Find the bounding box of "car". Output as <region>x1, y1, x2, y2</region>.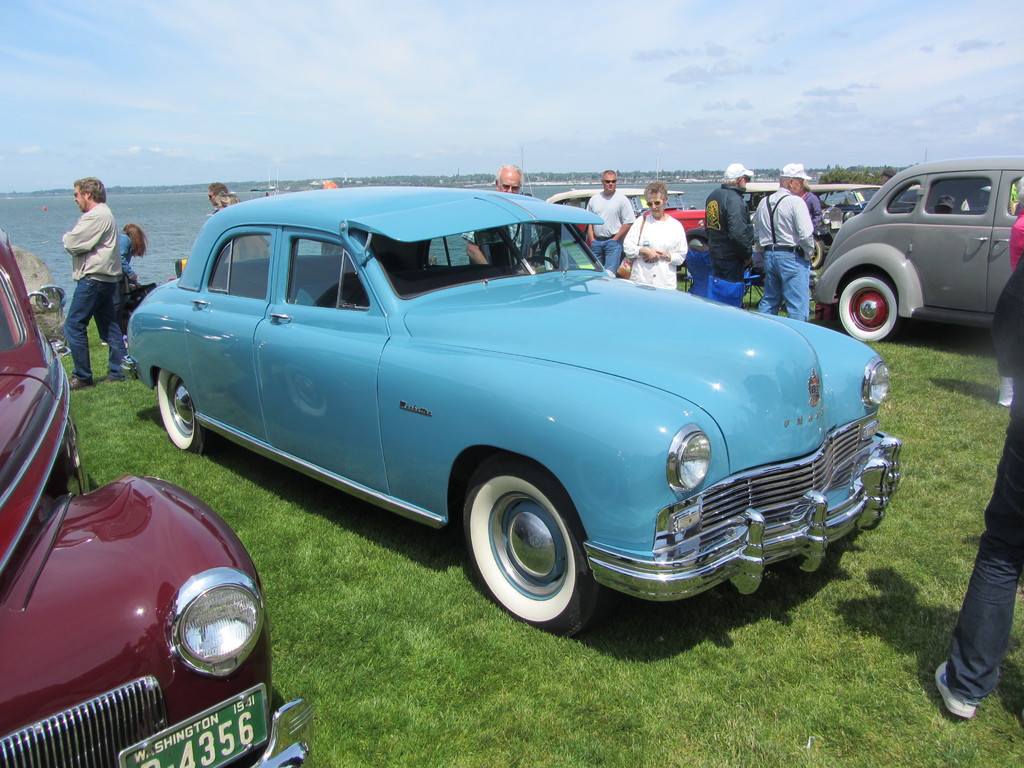
<region>550, 185, 719, 255</region>.
